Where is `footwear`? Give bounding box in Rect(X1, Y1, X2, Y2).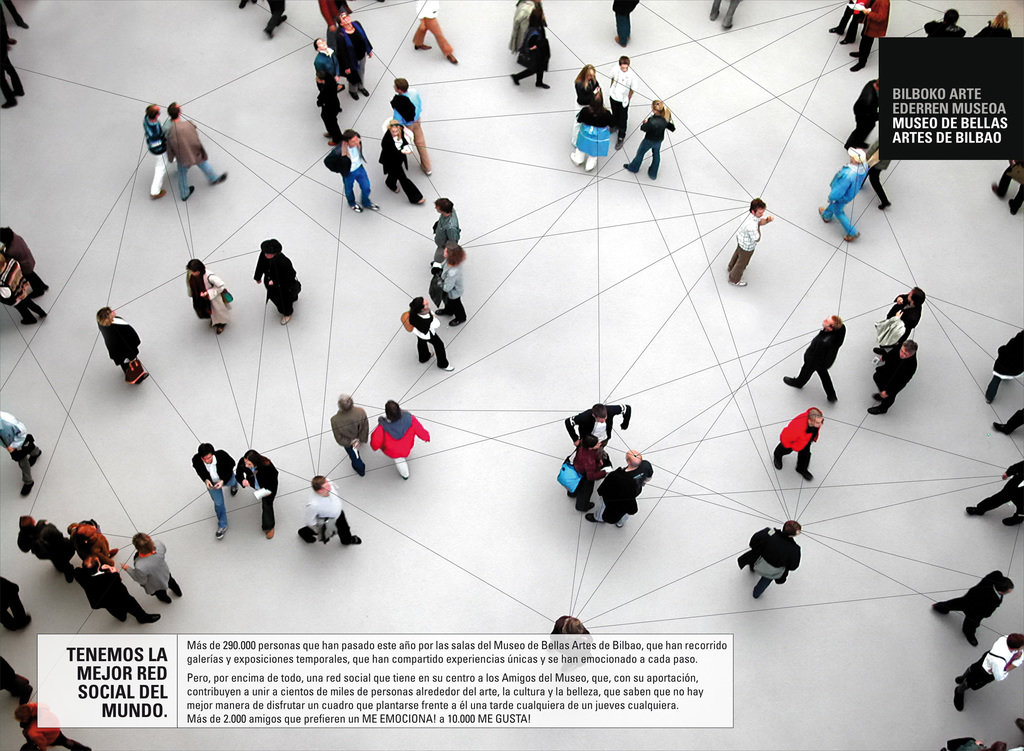
Rect(263, 29, 275, 41).
